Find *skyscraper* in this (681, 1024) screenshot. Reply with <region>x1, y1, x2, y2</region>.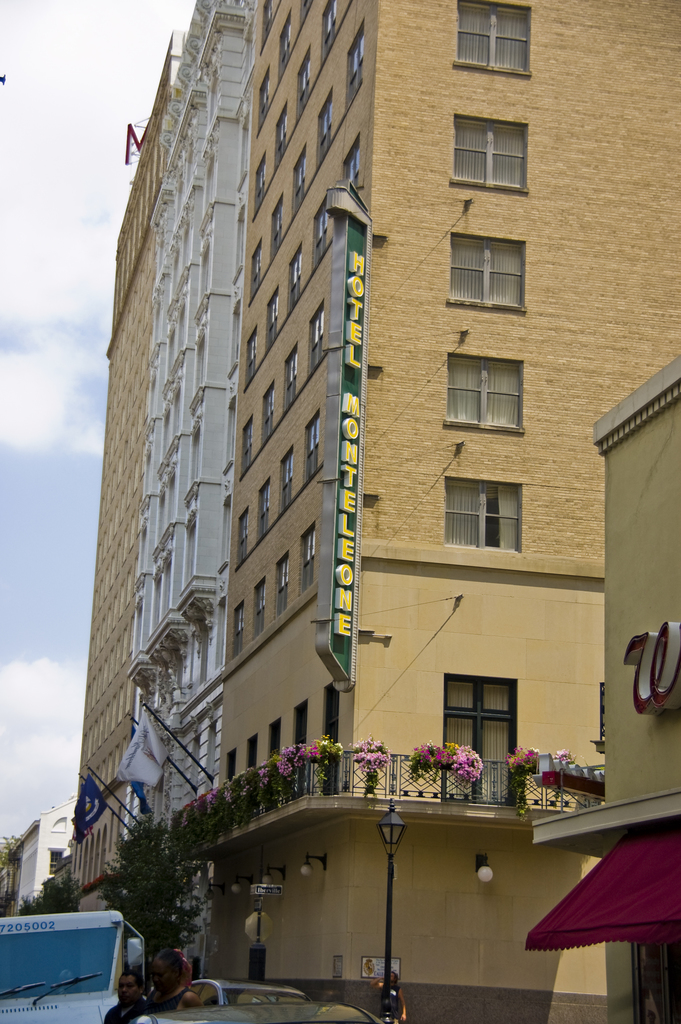
<region>58, 0, 680, 1022</region>.
